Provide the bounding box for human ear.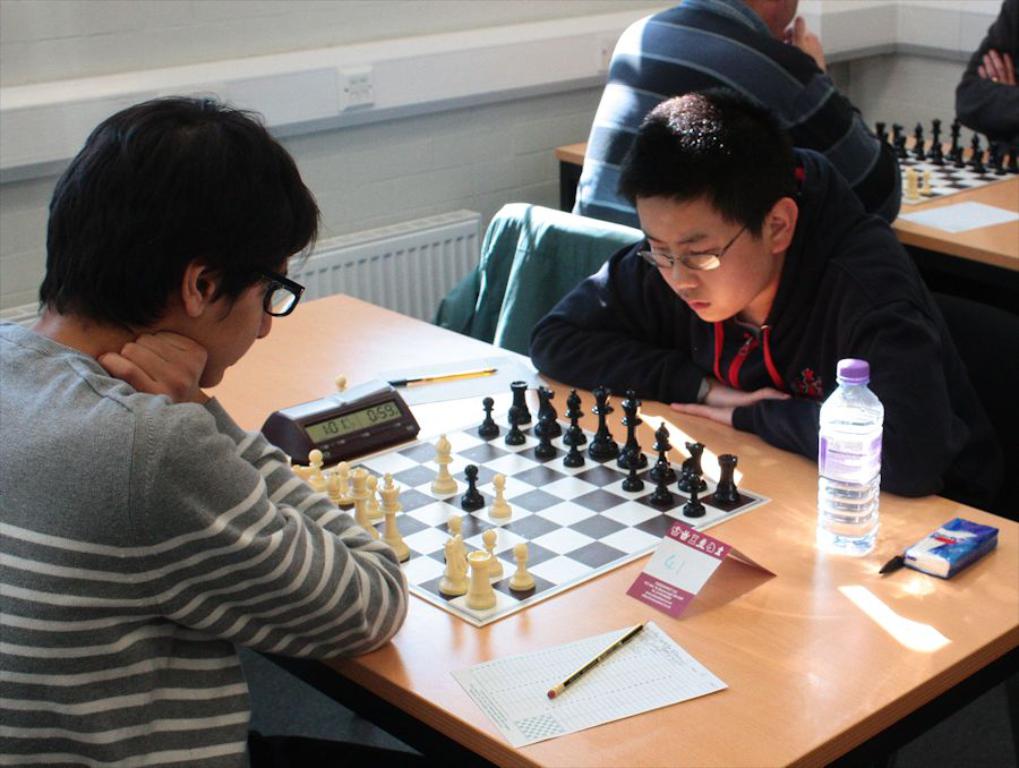
rect(185, 256, 219, 318).
